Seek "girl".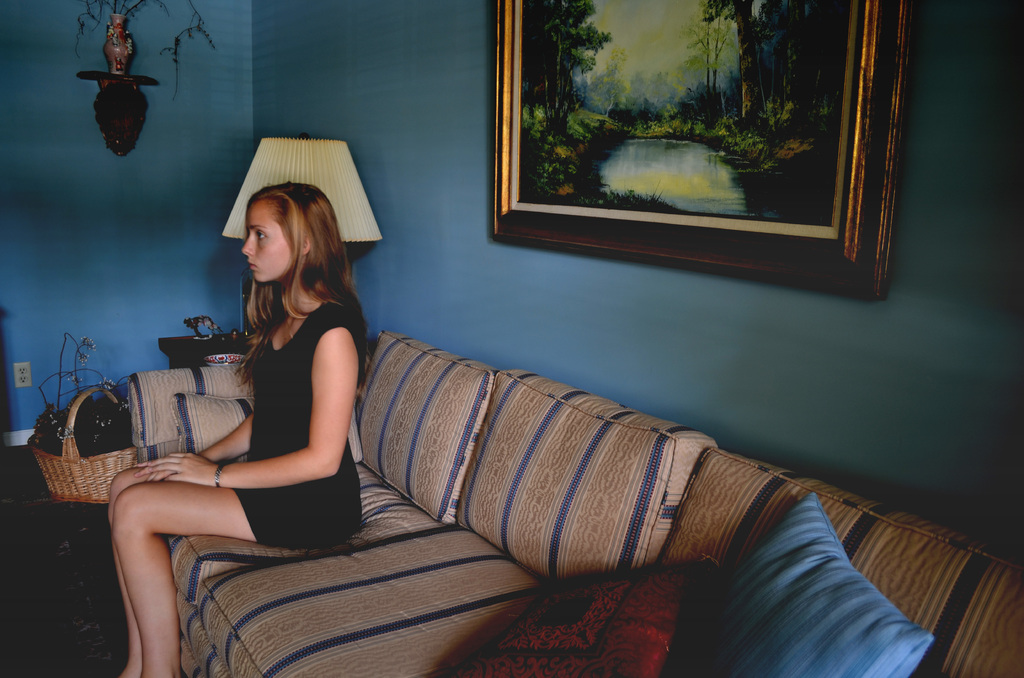
{"left": 109, "top": 181, "right": 372, "bottom": 677}.
